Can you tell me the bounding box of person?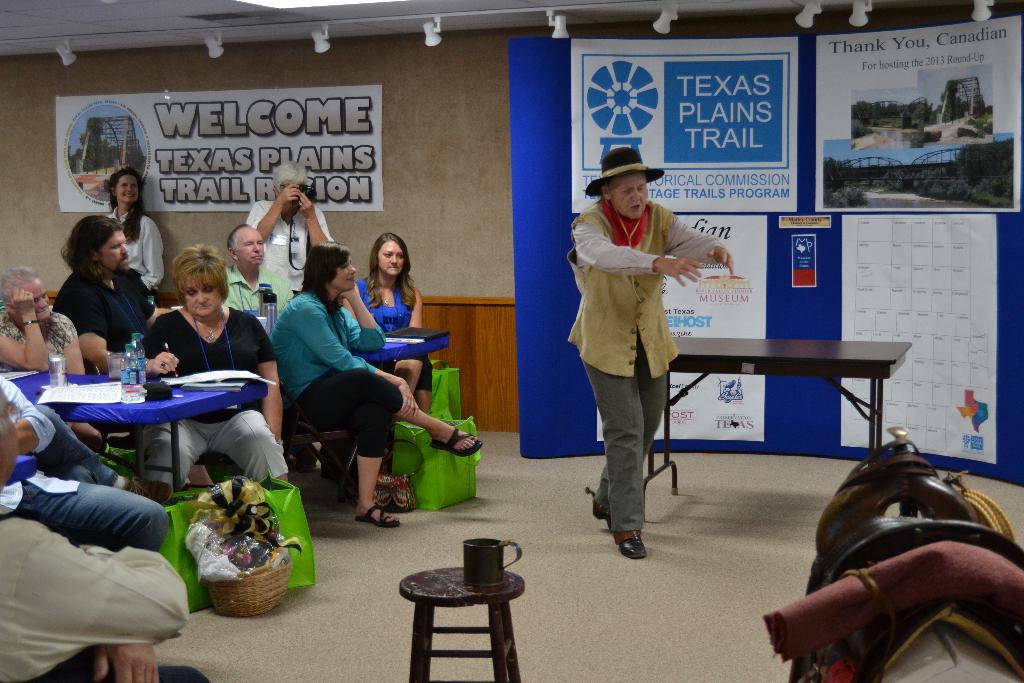
bbox(104, 168, 164, 309).
